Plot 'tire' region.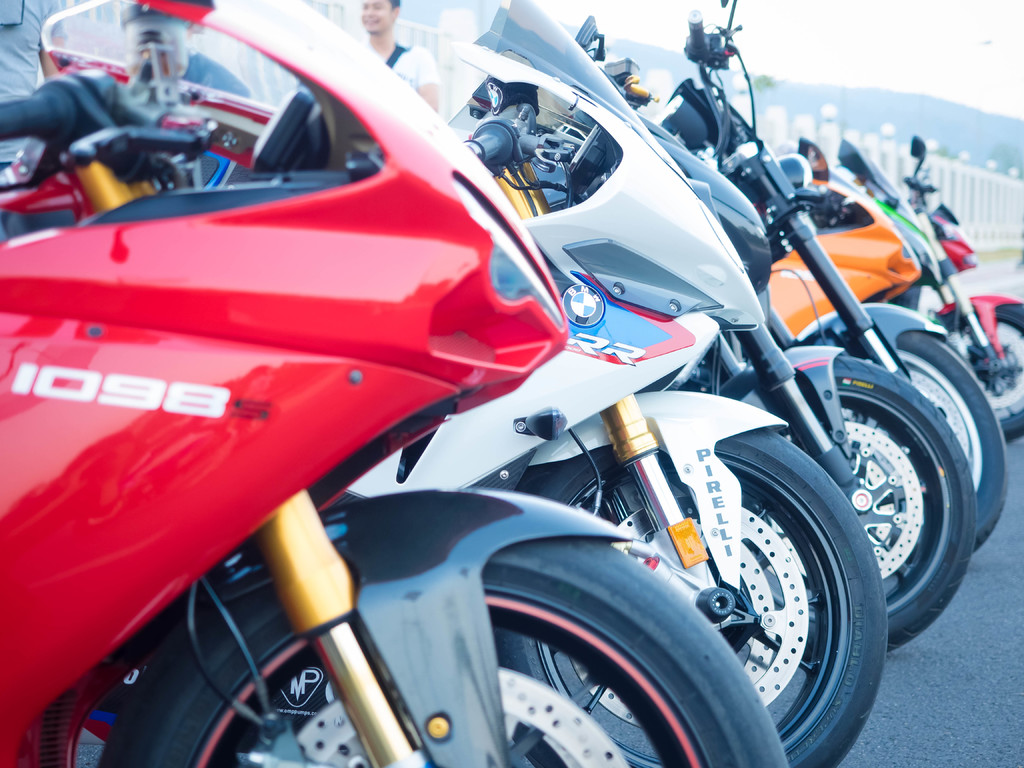
Plotted at box=[100, 536, 781, 767].
